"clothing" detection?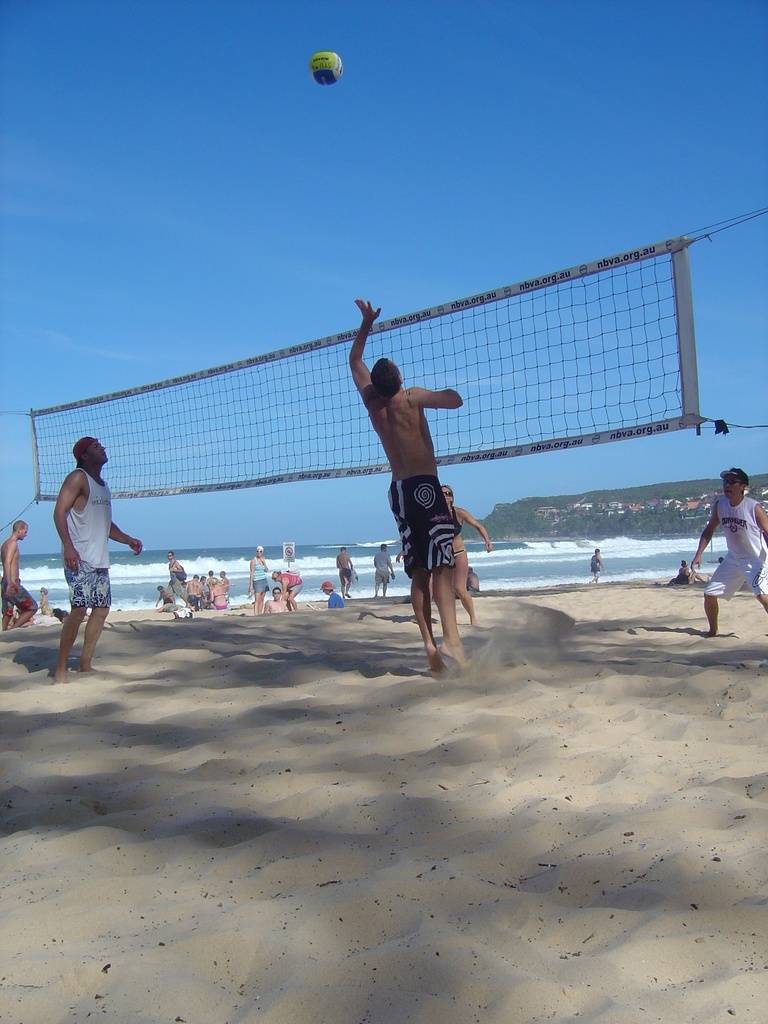
(65,566,114,612)
